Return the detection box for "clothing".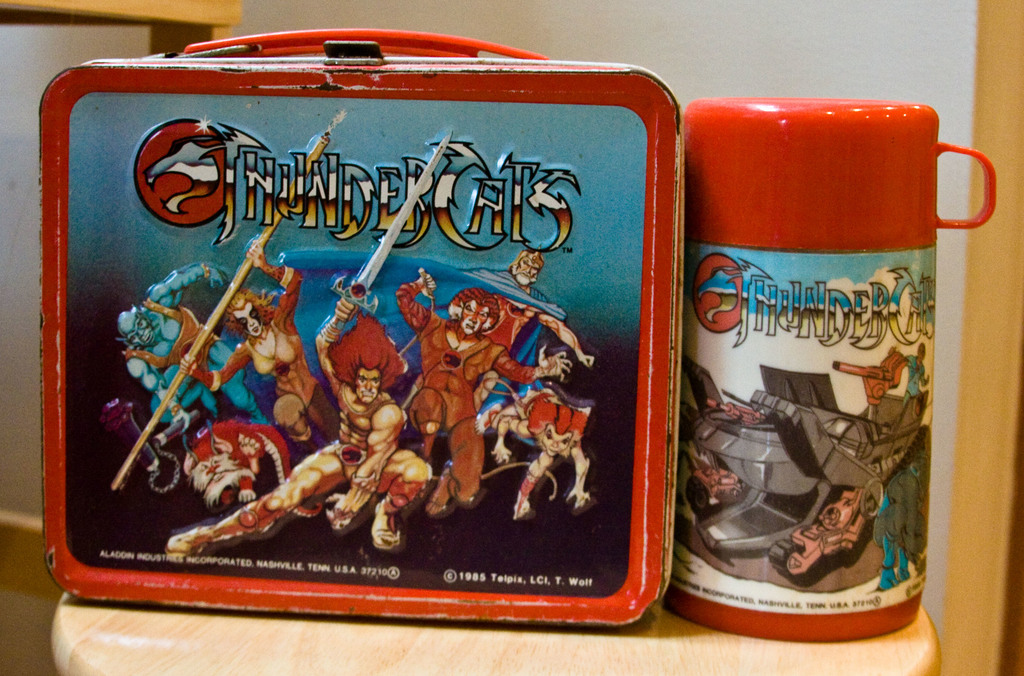
(399, 279, 532, 508).
